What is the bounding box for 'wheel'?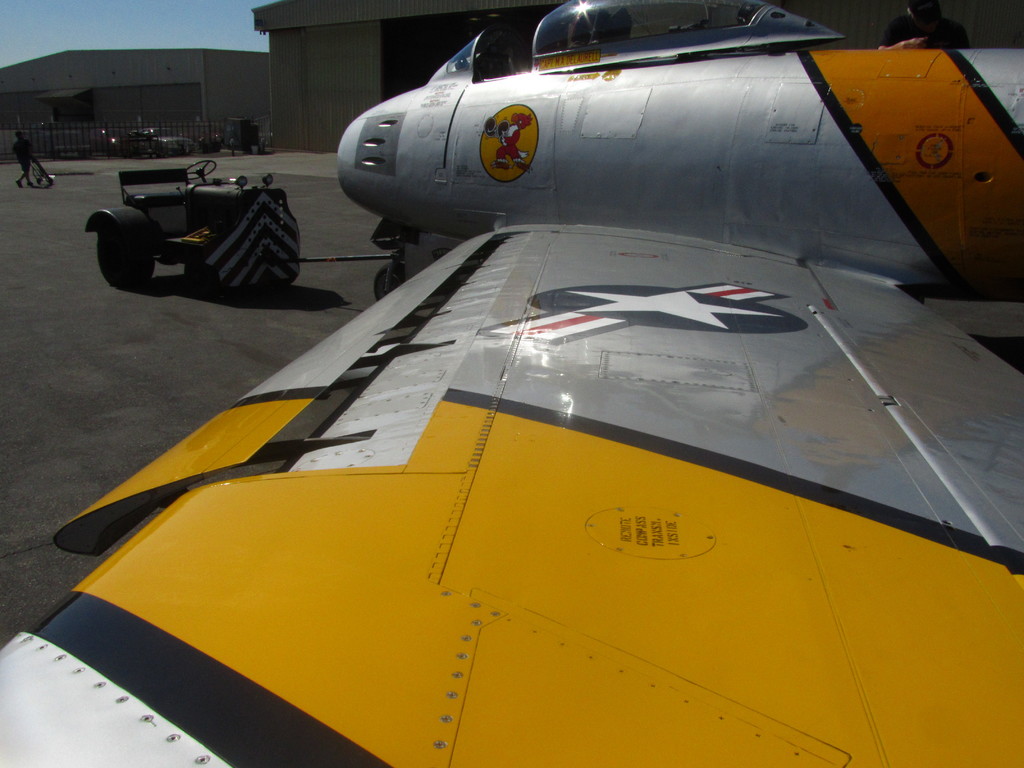
crop(156, 147, 168, 159).
